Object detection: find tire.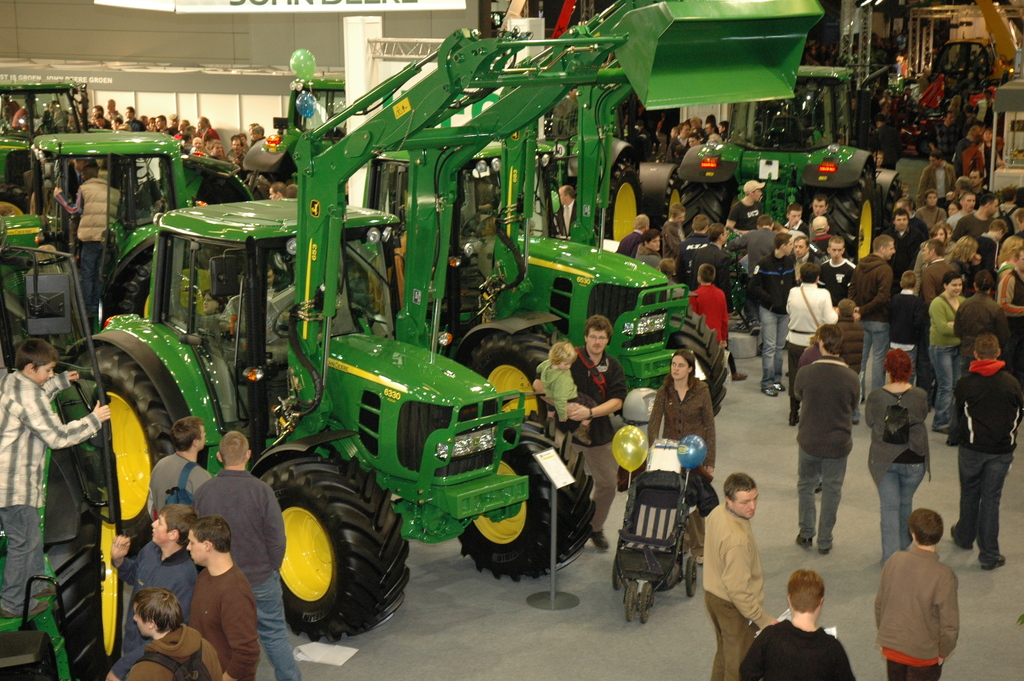
BBox(452, 253, 488, 320).
